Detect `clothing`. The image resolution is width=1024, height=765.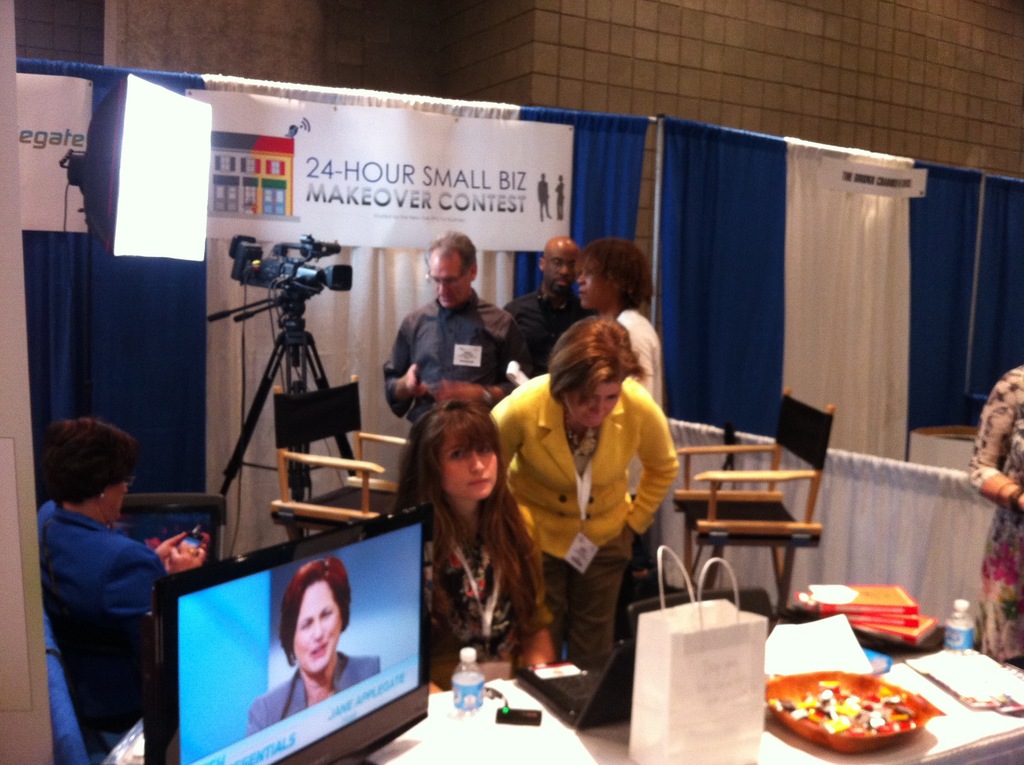
(x1=494, y1=287, x2=604, y2=392).
